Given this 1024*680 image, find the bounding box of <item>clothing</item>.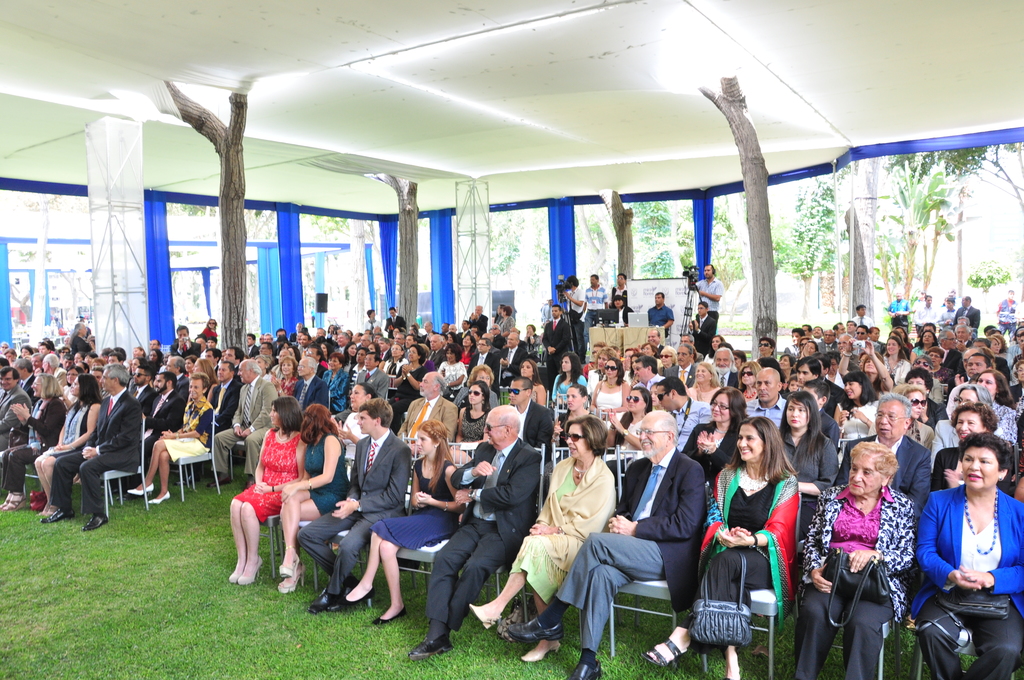
select_region(340, 410, 368, 464).
